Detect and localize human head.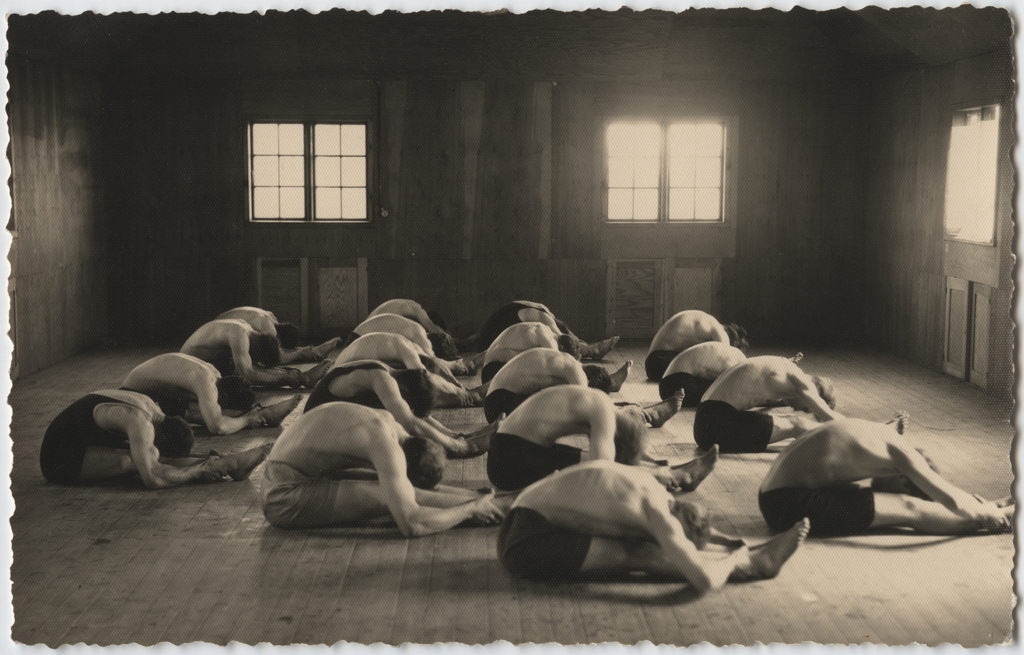
Localized at [left=555, top=319, right=572, bottom=334].
